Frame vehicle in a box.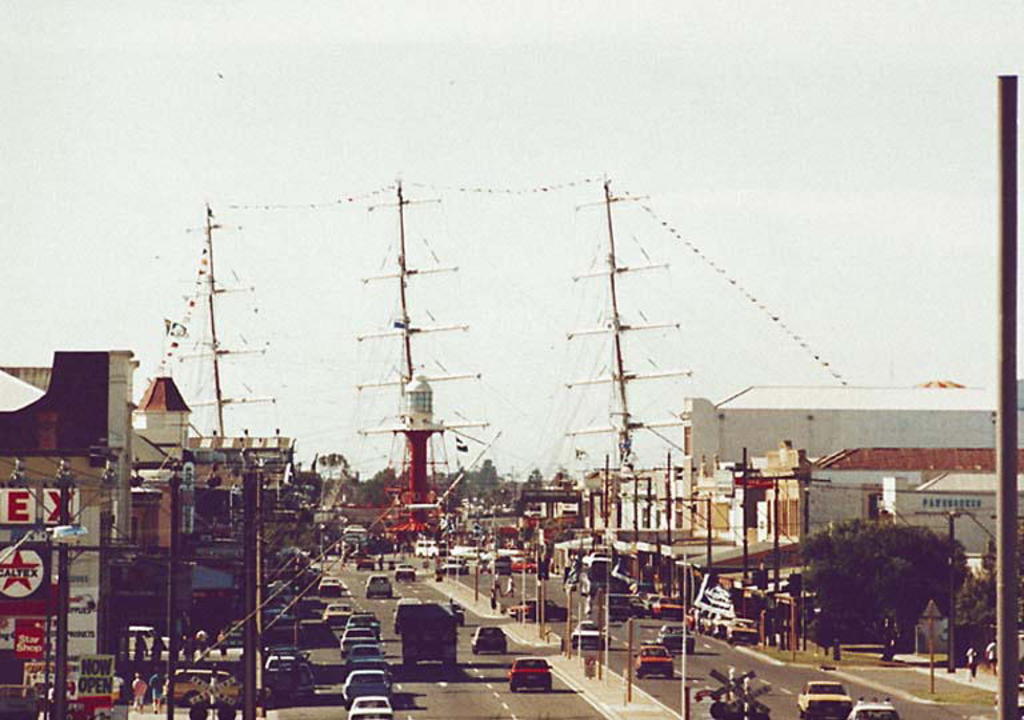
bbox=(413, 536, 452, 556).
